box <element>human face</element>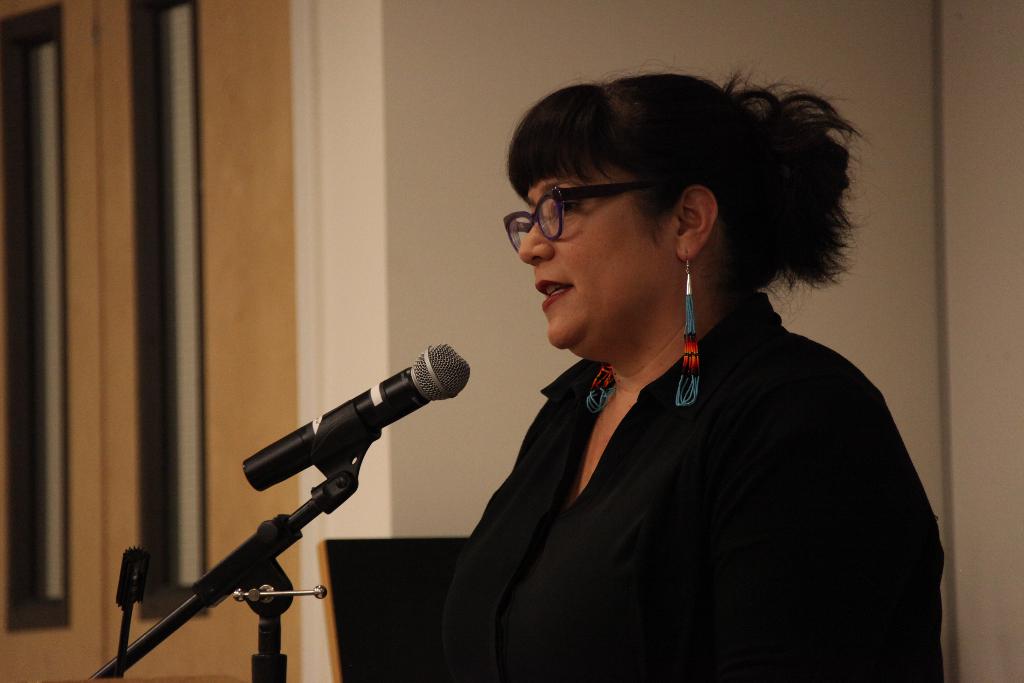
region(520, 165, 679, 347)
